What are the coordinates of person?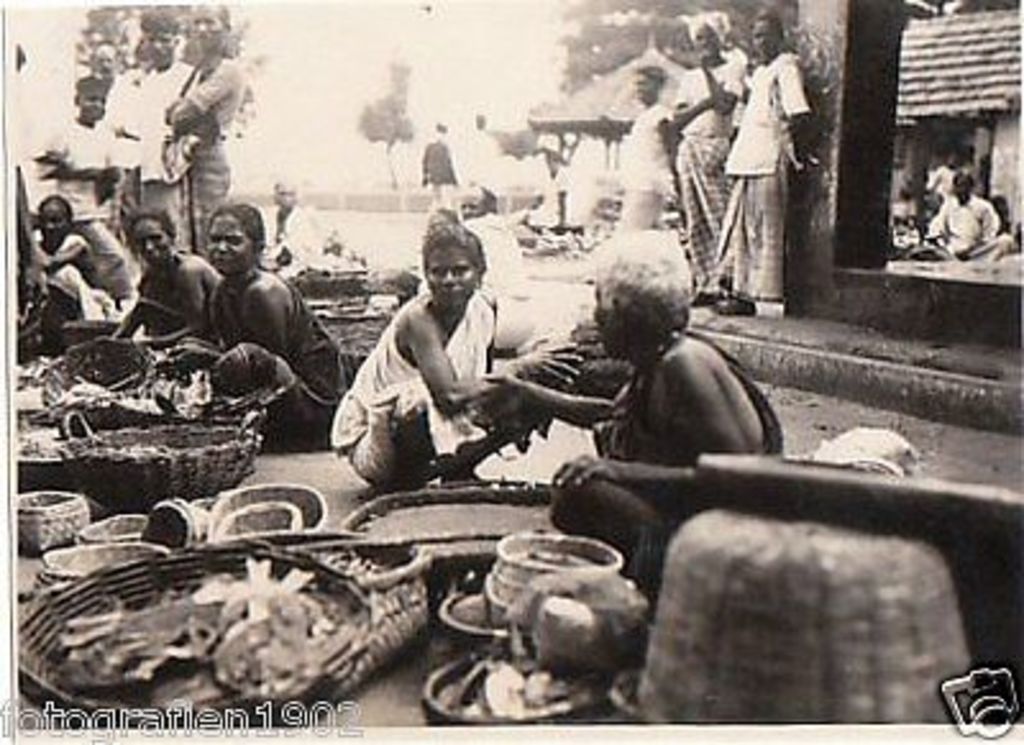
468/228/765/594.
